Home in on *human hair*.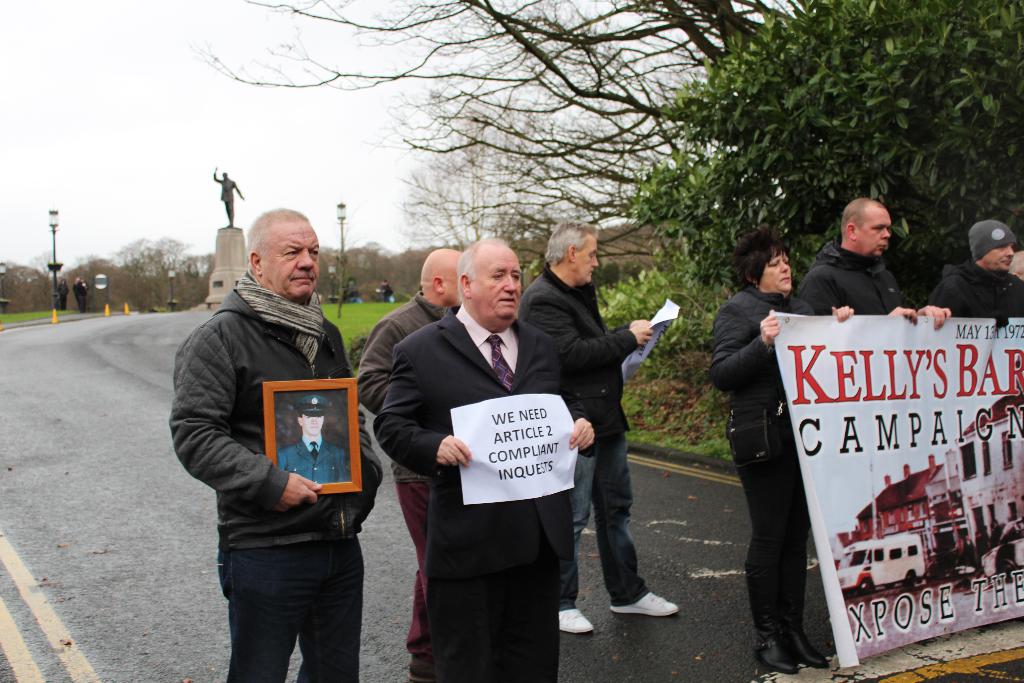
Homed in at bbox=[838, 199, 866, 232].
